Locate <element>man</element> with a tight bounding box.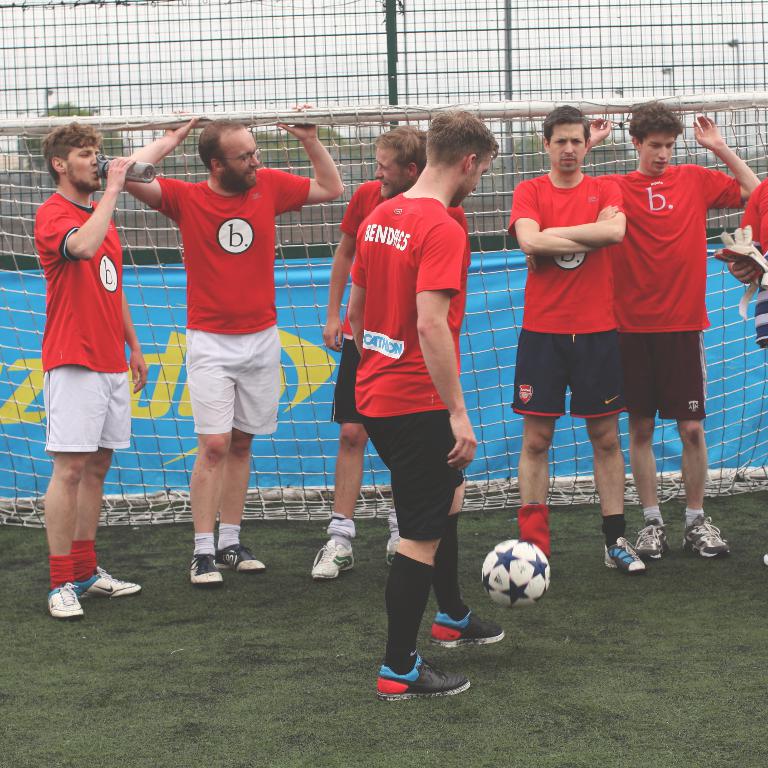
<region>347, 109, 508, 704</region>.
